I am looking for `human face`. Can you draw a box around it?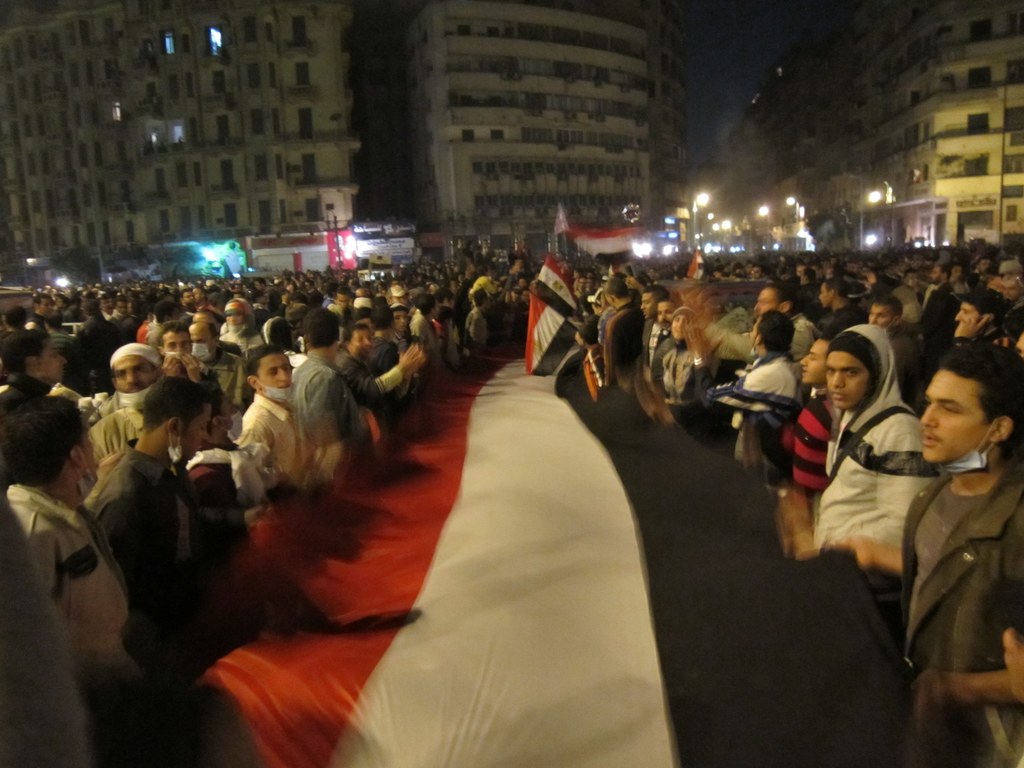
Sure, the bounding box is region(164, 335, 186, 357).
